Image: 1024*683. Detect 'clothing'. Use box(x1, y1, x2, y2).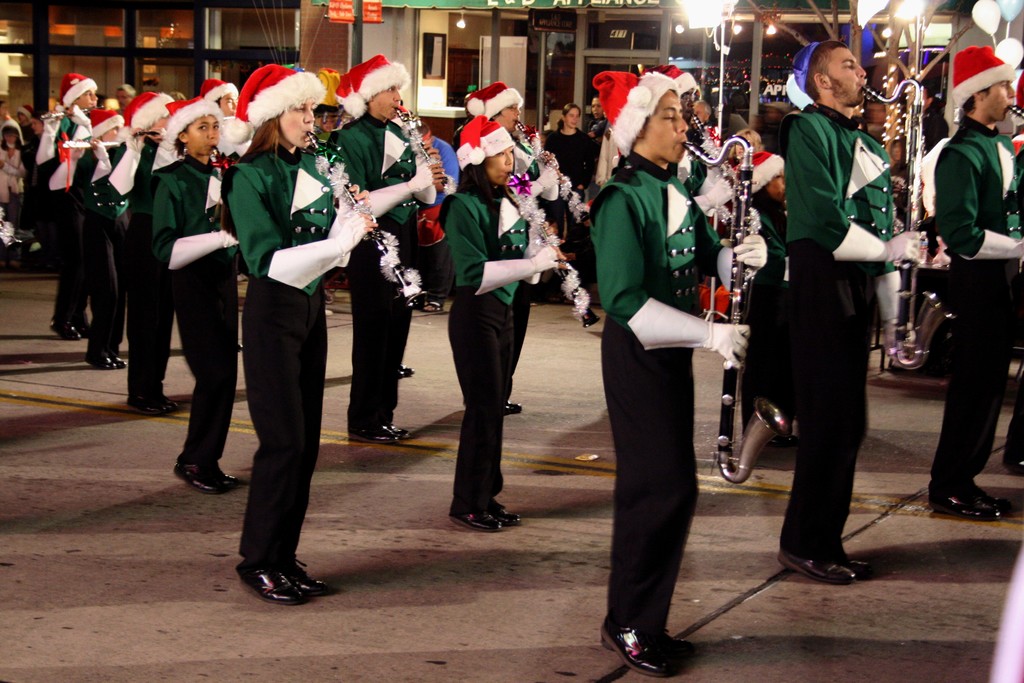
box(325, 115, 420, 426).
